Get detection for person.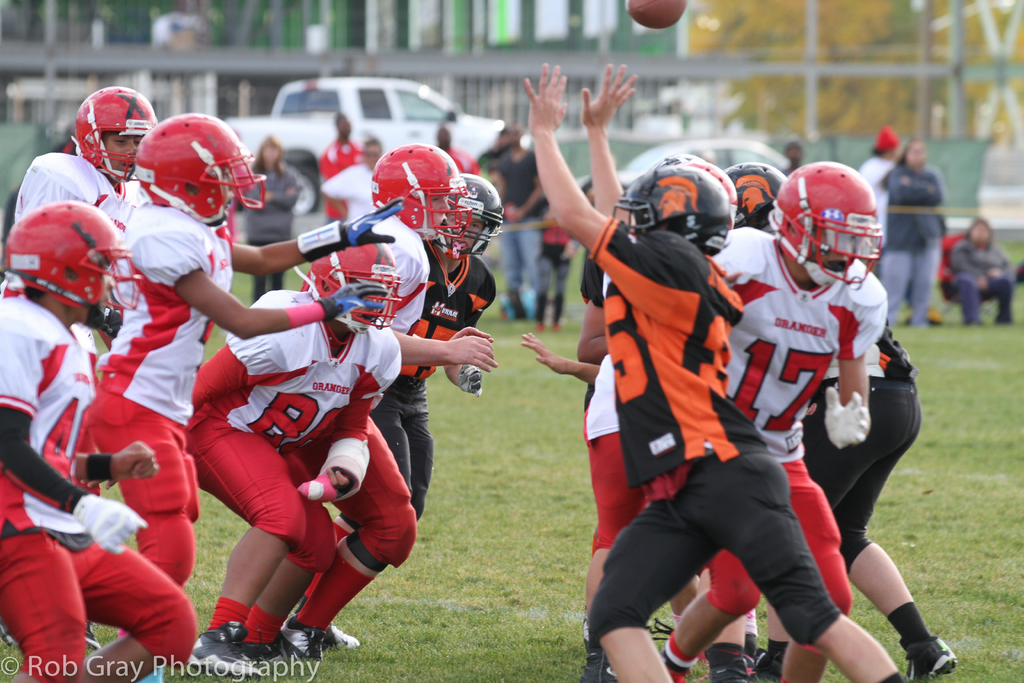
Detection: <bbox>579, 158, 886, 682</bbox>.
